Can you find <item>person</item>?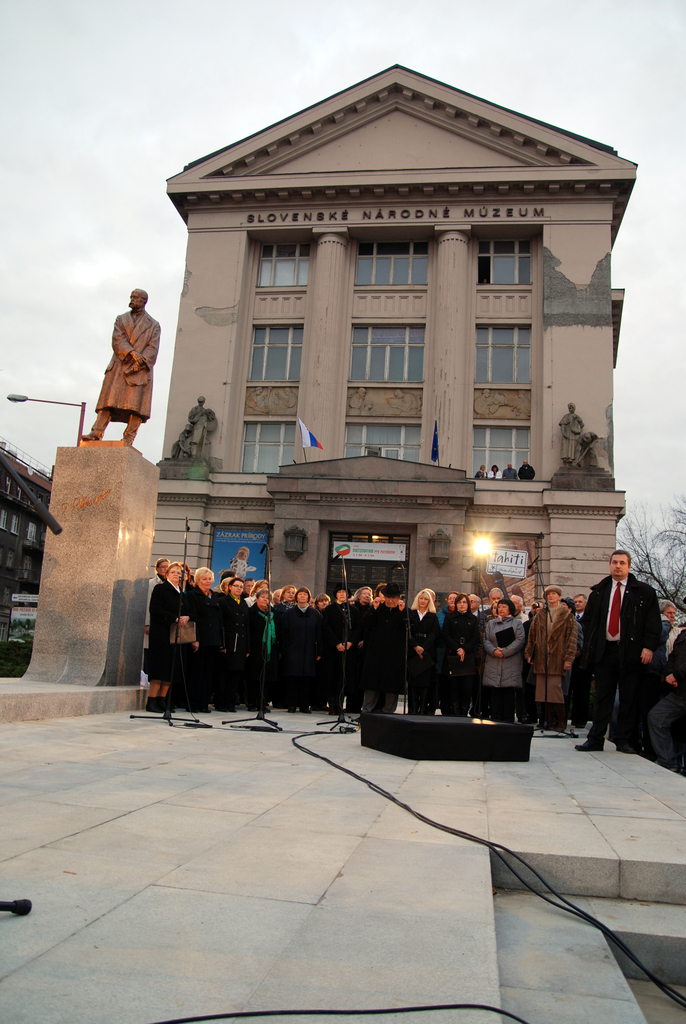
Yes, bounding box: crop(83, 270, 158, 451).
